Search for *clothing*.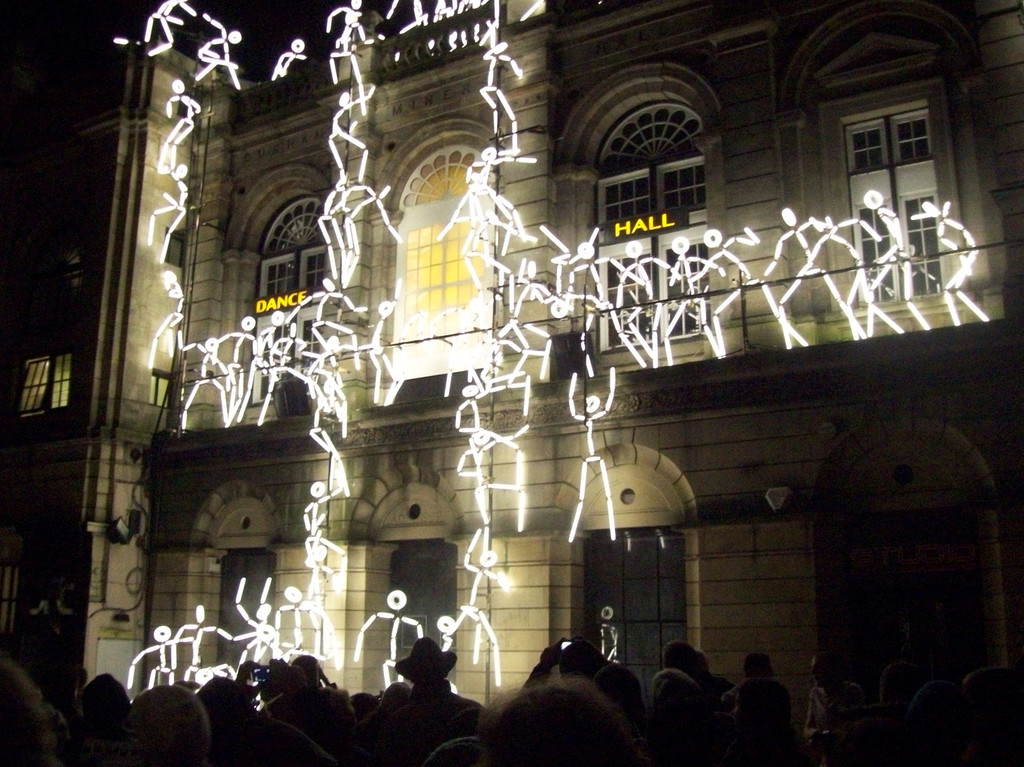
Found at box=[381, 677, 485, 766].
